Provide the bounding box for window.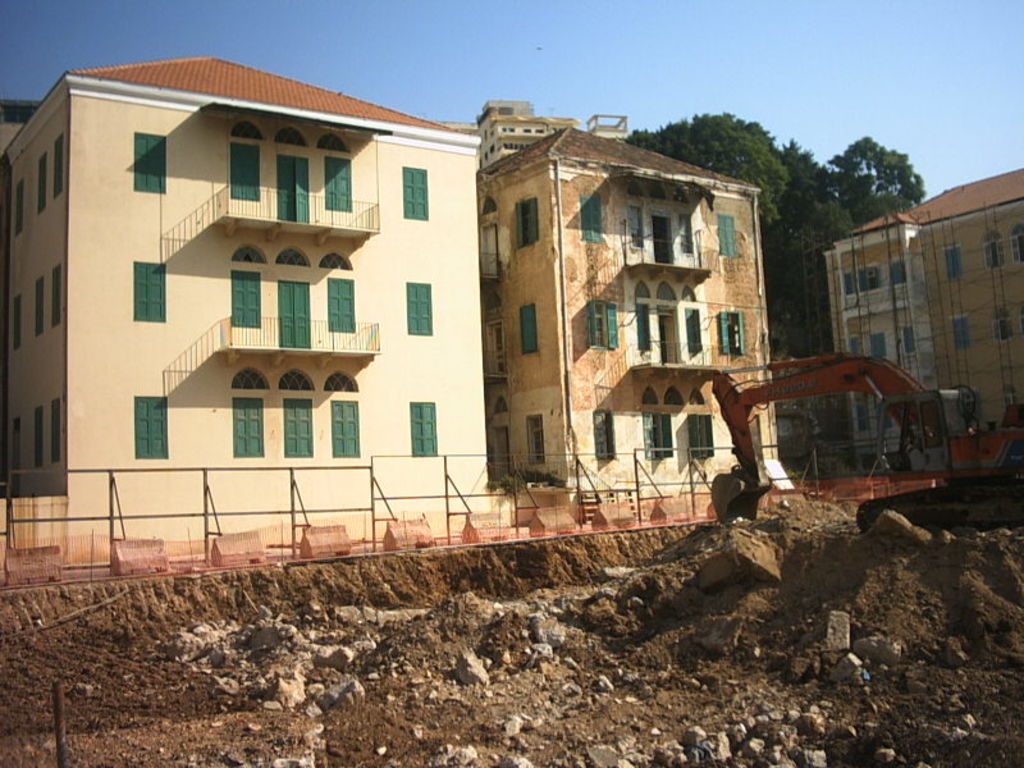
<bbox>403, 166, 426, 223</bbox>.
